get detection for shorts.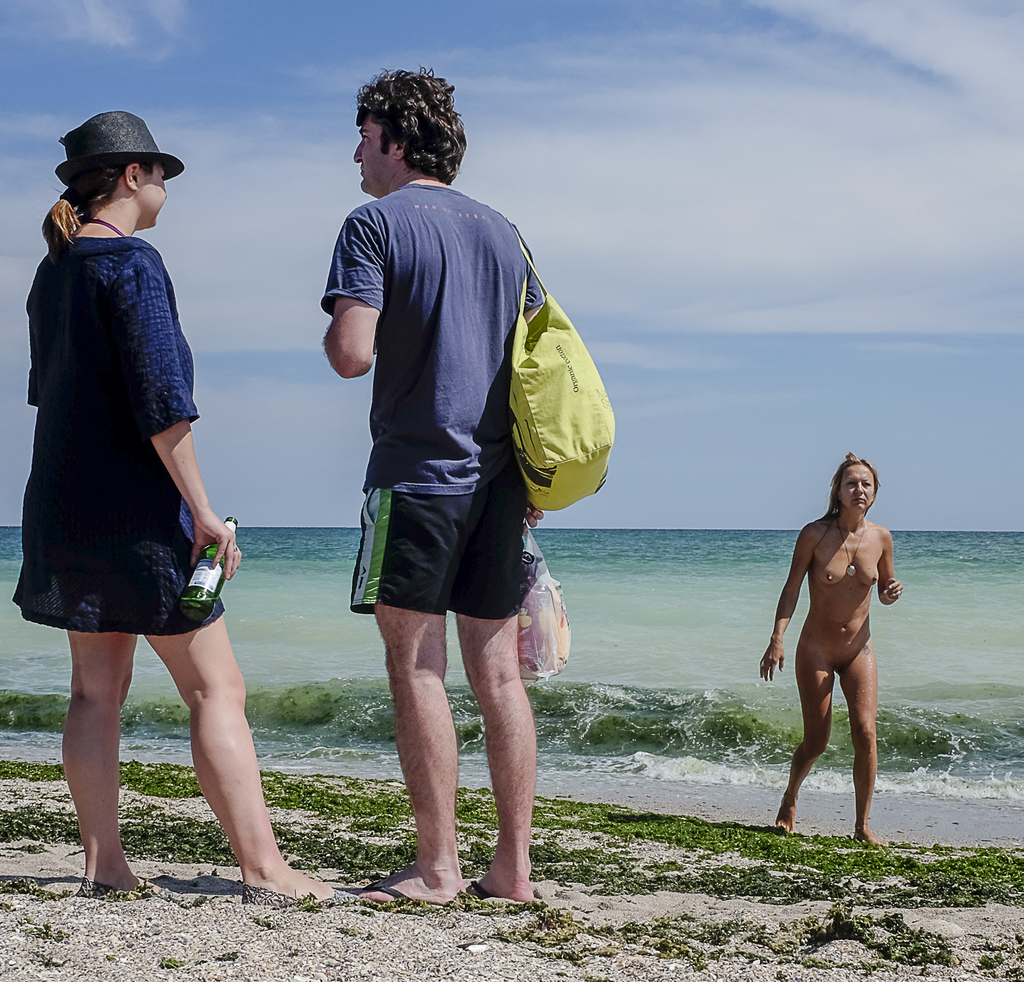
Detection: BBox(355, 477, 532, 615).
